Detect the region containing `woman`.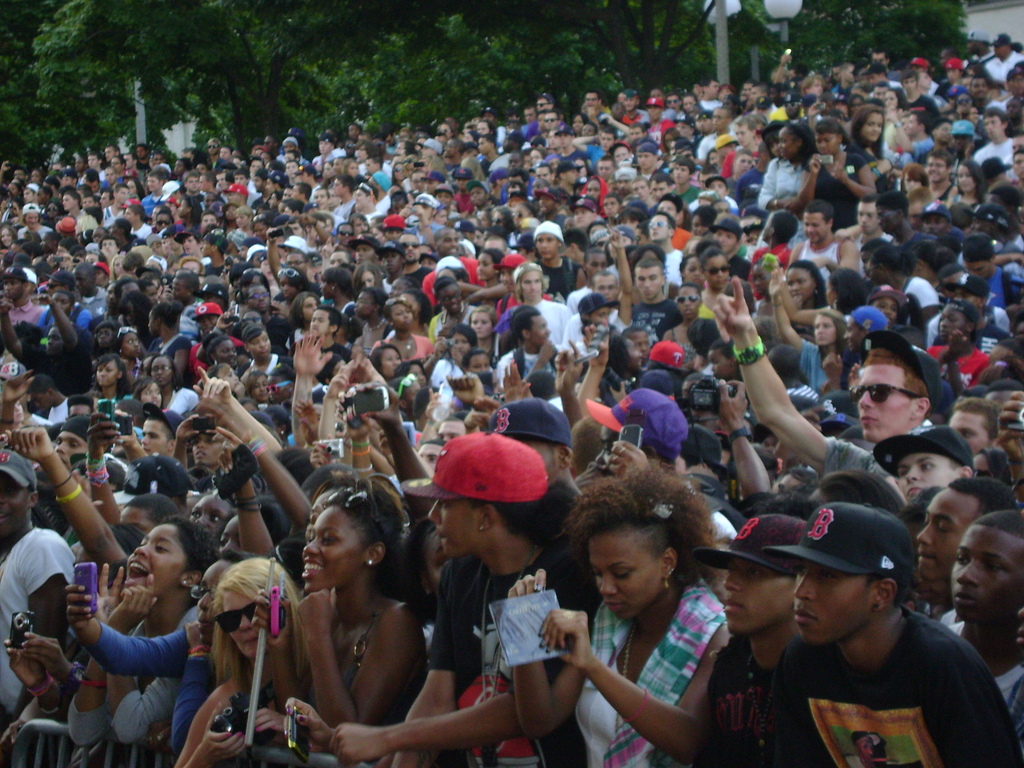
{"x1": 669, "y1": 284, "x2": 702, "y2": 369}.
